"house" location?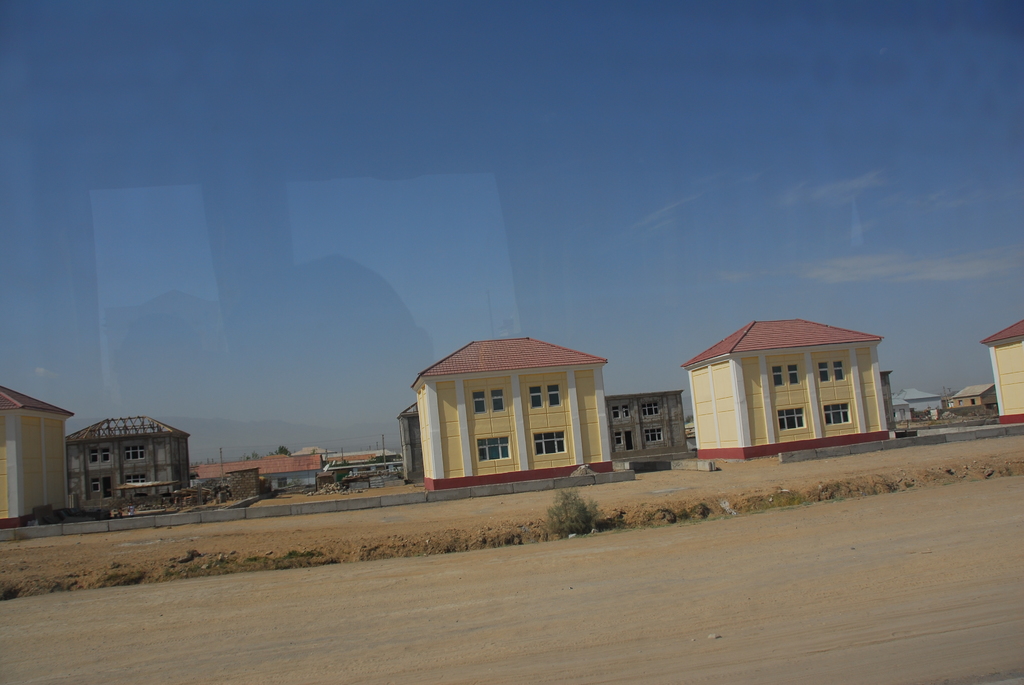
x1=956, y1=383, x2=989, y2=408
